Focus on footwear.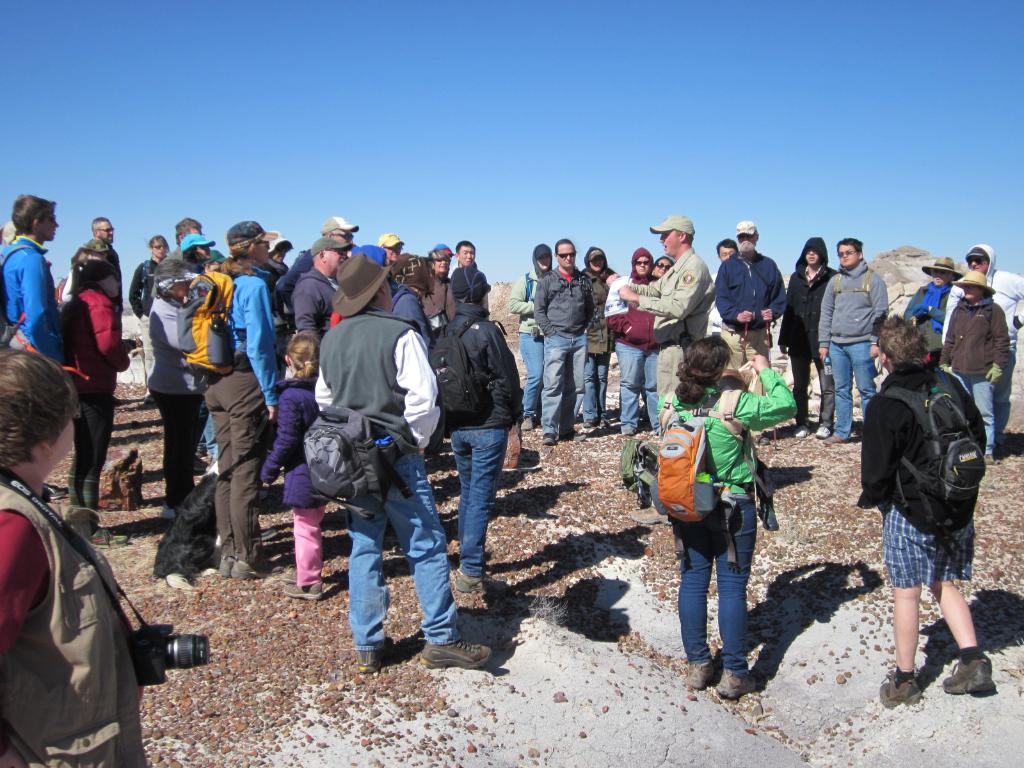
Focused at l=791, t=421, r=813, b=438.
